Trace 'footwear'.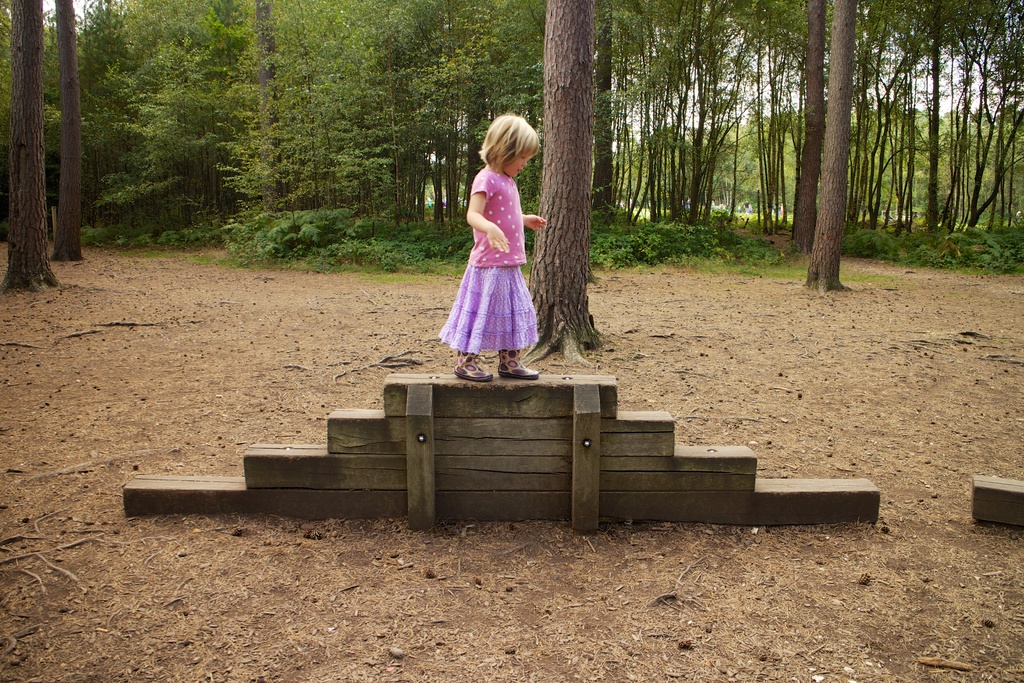
Traced to <box>454,346,491,379</box>.
